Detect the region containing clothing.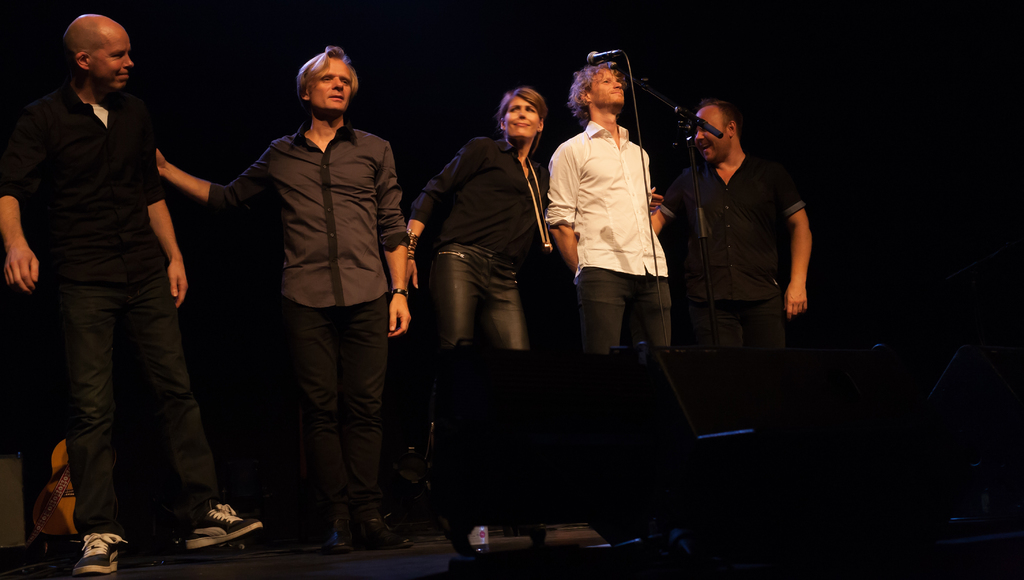
l=0, t=90, r=214, b=540.
